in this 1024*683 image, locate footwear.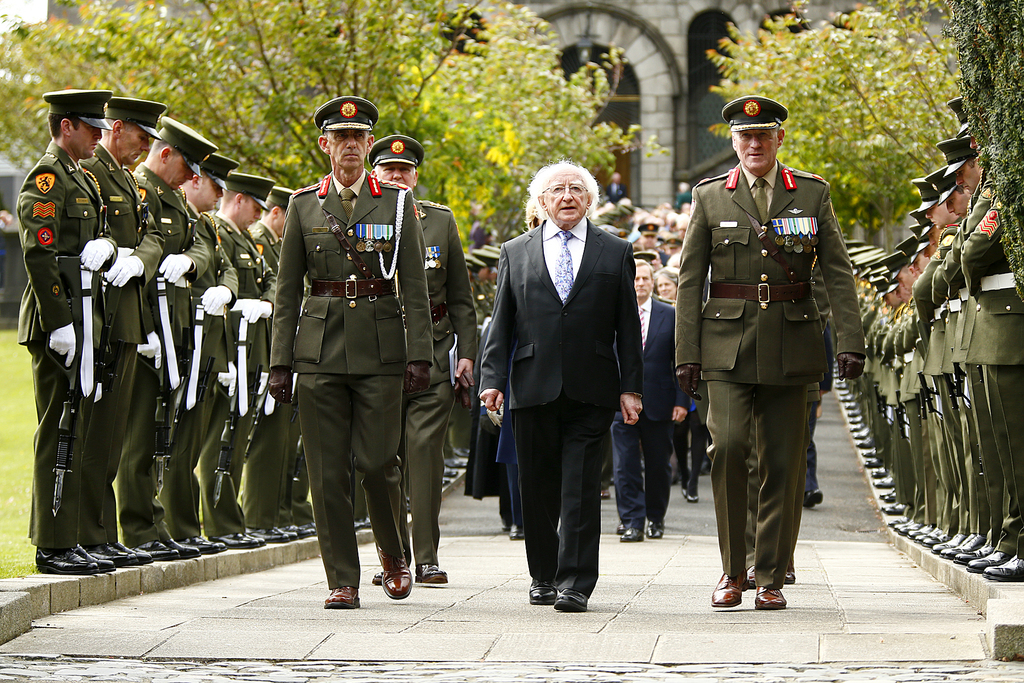
Bounding box: 412/558/447/582.
